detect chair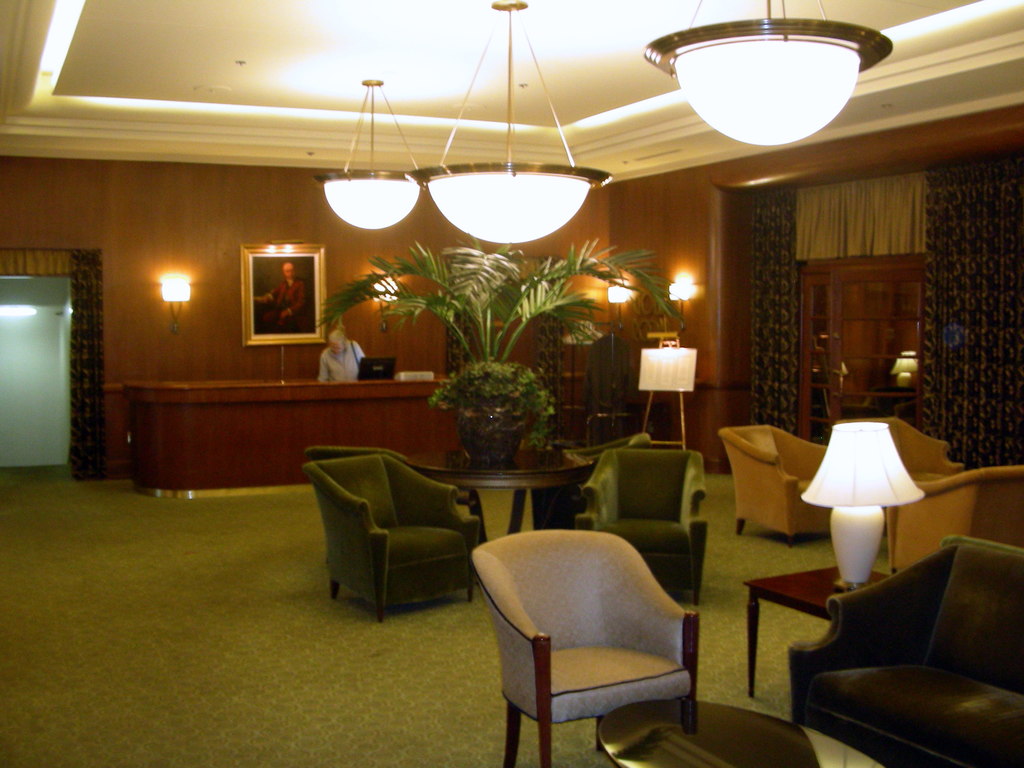
300/452/483/627
